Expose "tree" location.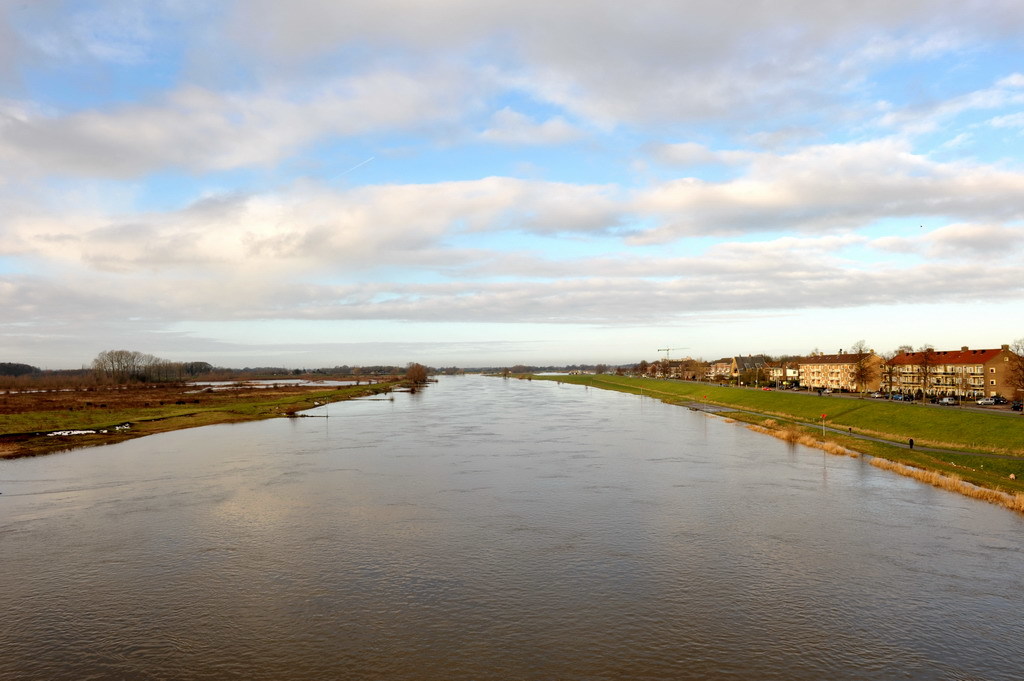
Exposed at [left=742, top=365, right=766, bottom=386].
